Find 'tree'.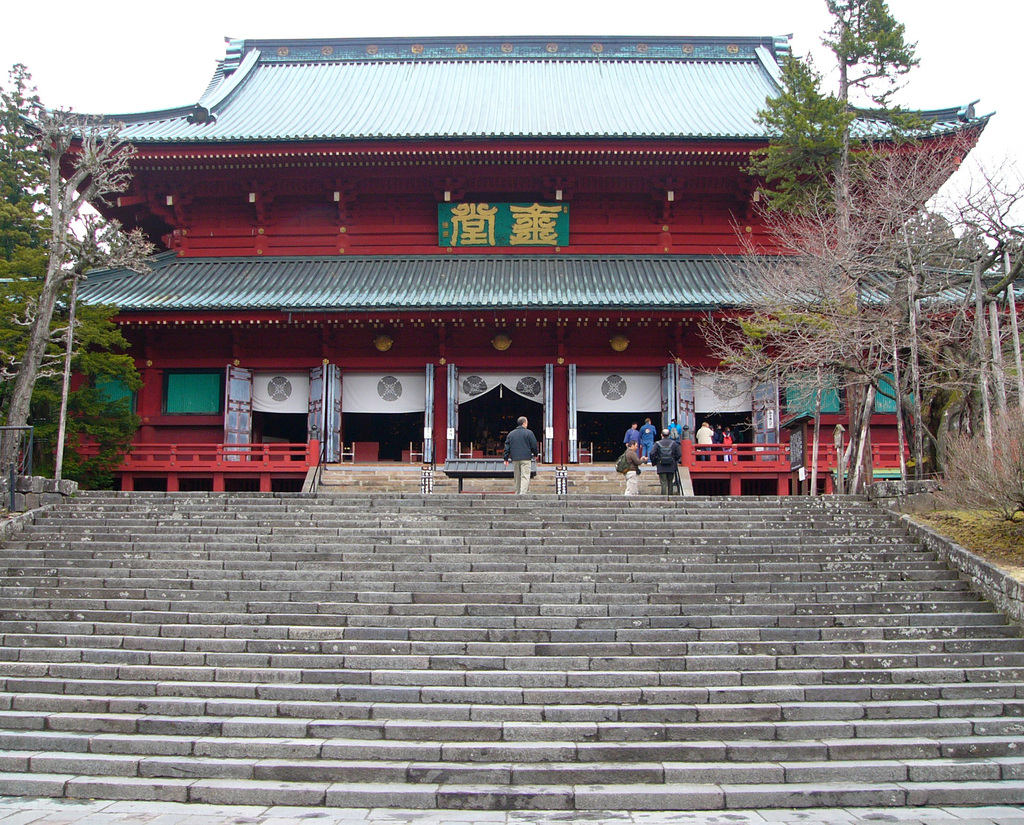
{"left": 744, "top": 0, "right": 922, "bottom": 498}.
